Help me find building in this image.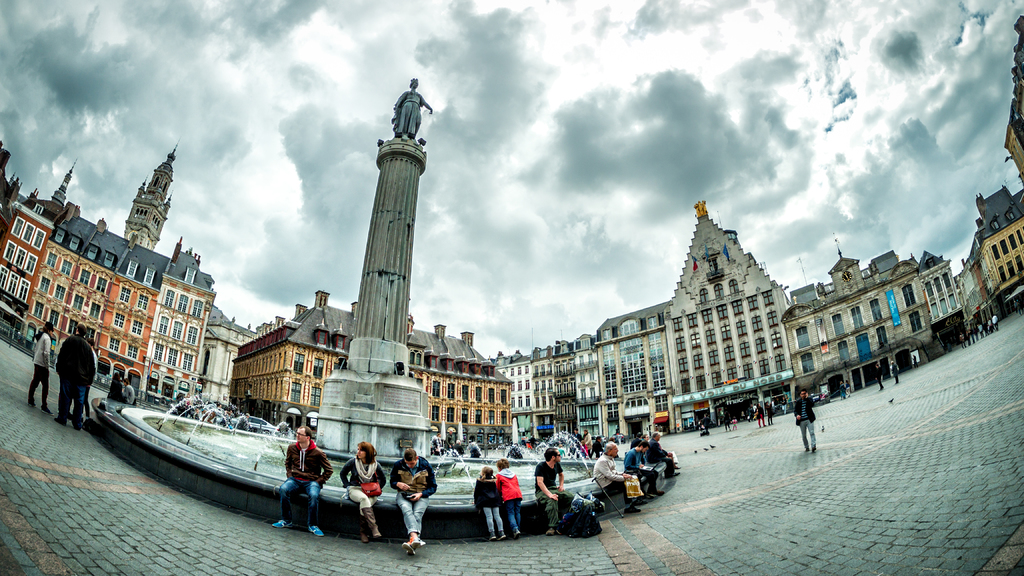
Found it: 7/158/243/395.
